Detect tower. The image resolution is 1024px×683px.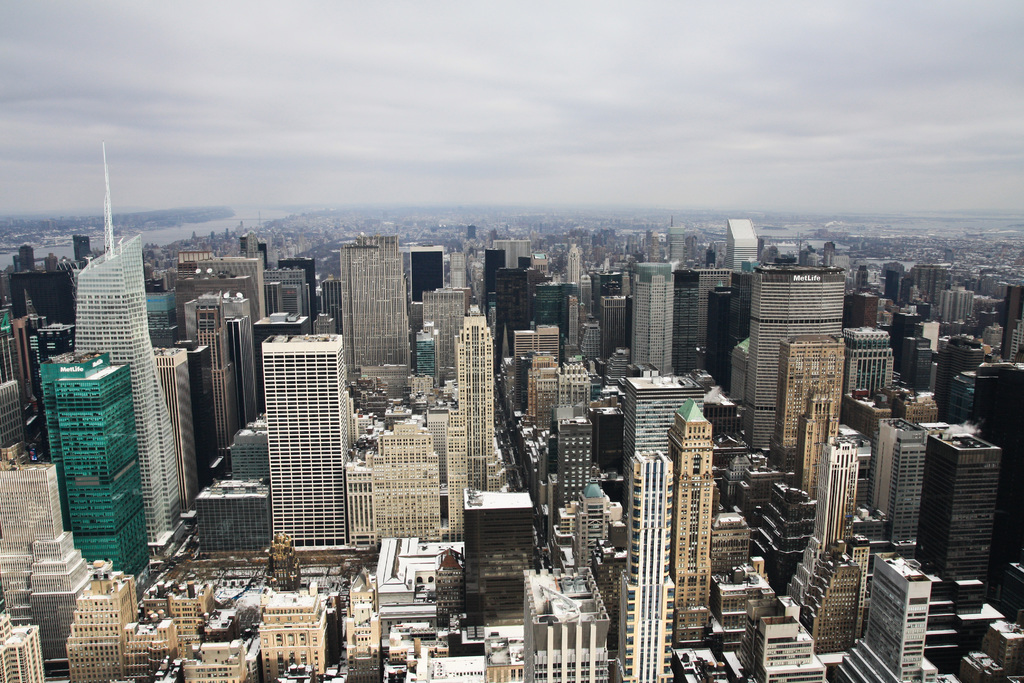
(435, 294, 508, 482).
